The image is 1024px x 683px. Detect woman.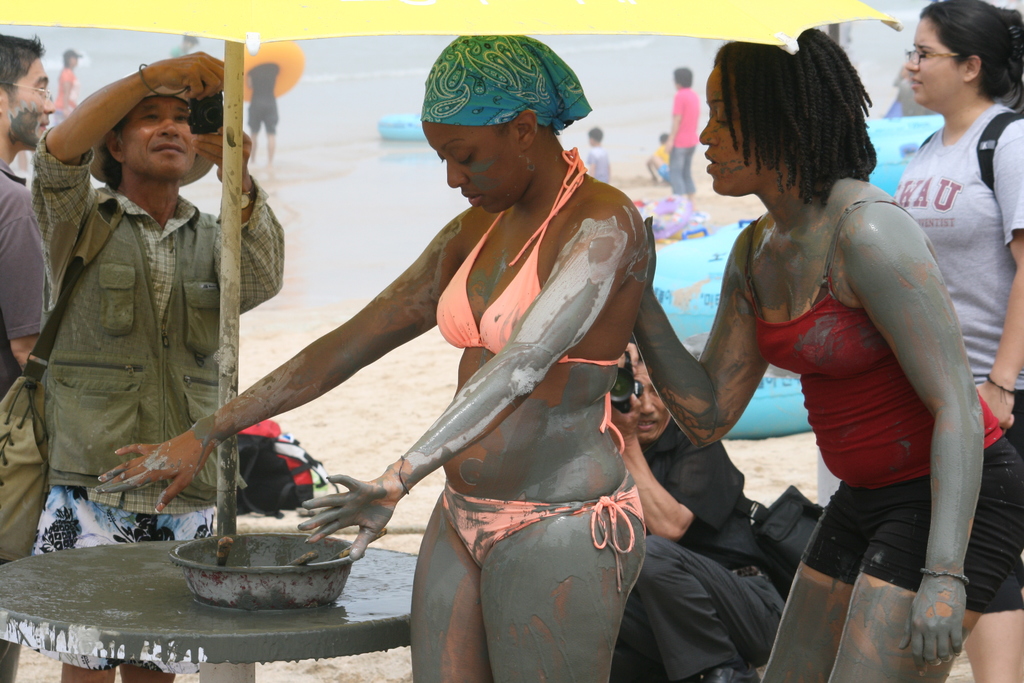
Detection: x1=34 y1=46 x2=312 y2=566.
